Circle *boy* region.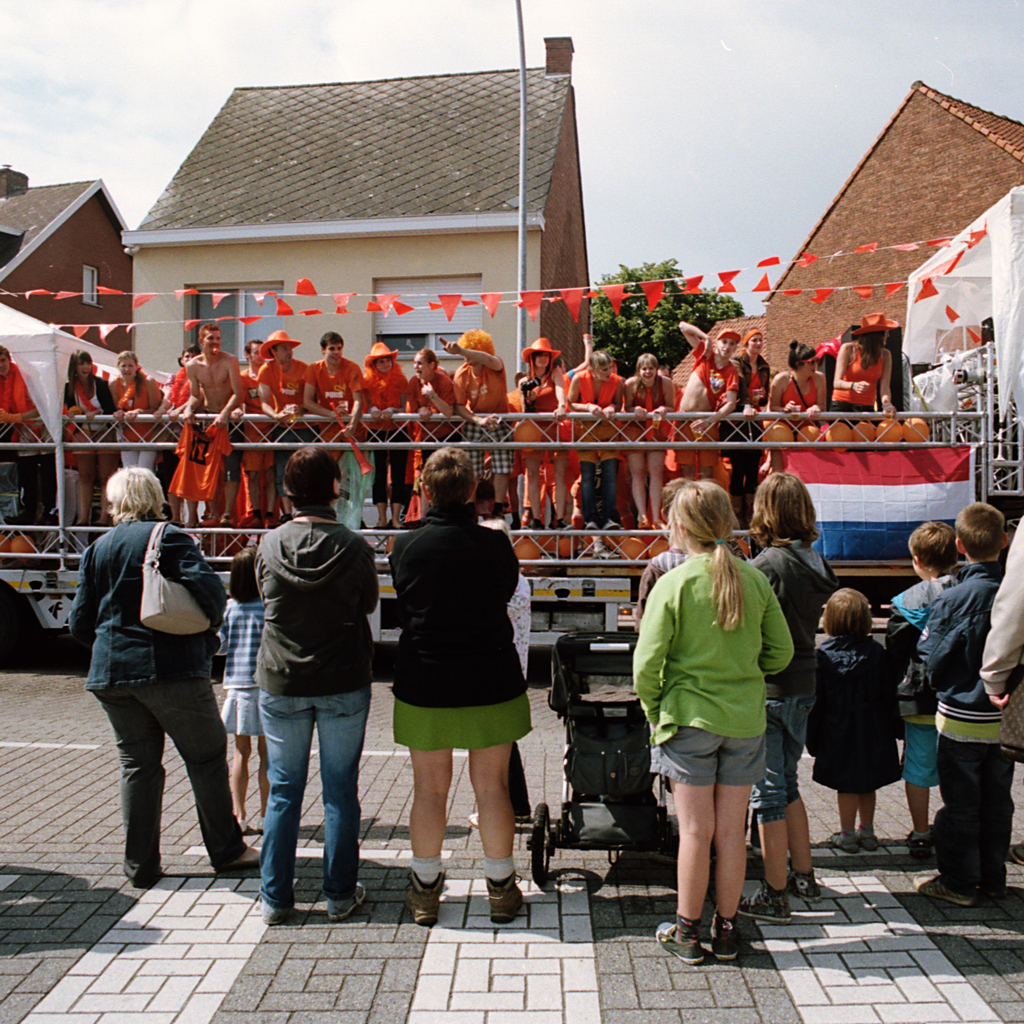
Region: x1=915, y1=505, x2=1015, y2=904.
